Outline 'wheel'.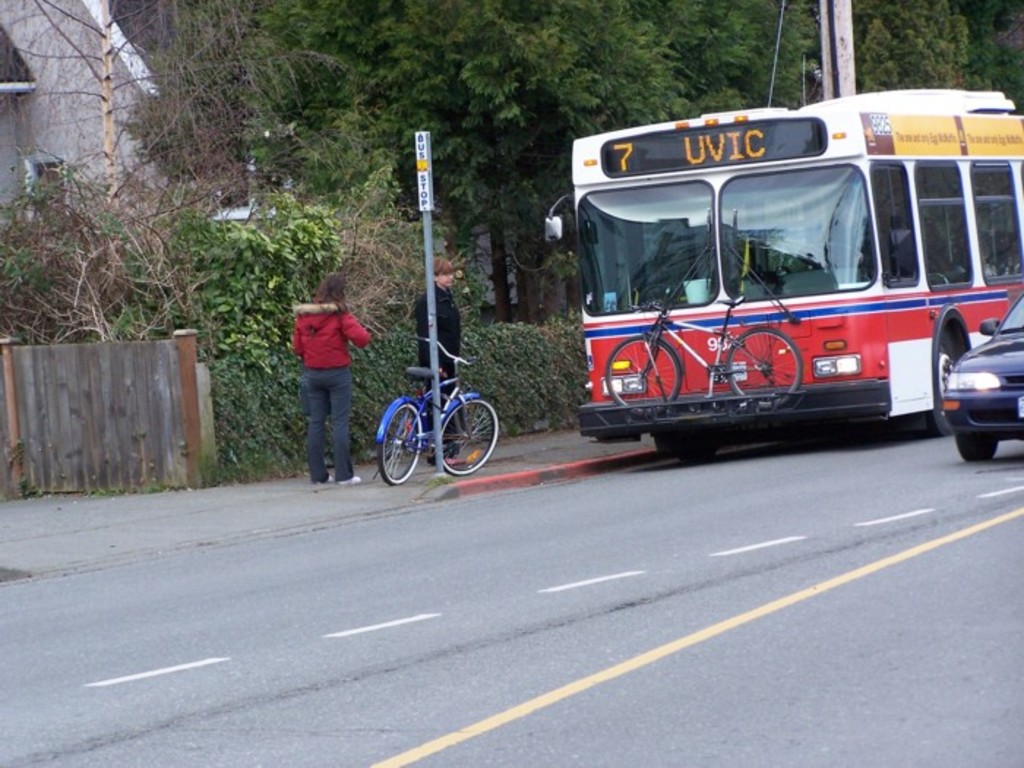
Outline: region(954, 430, 995, 459).
